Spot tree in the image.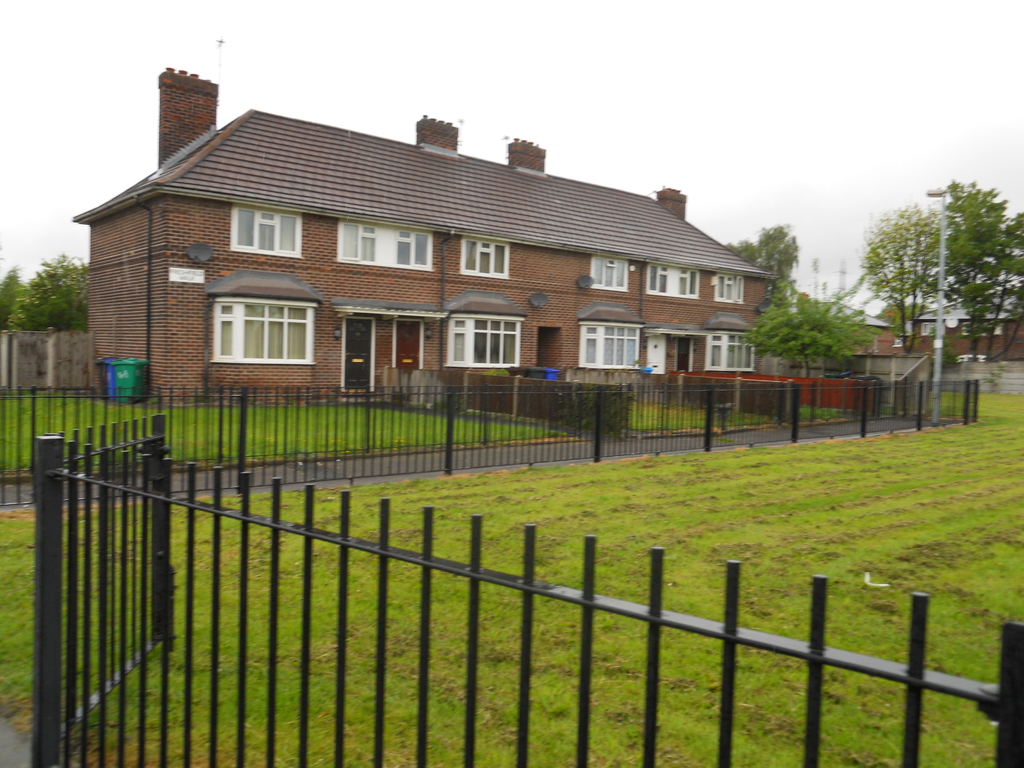
tree found at (left=856, top=200, right=959, bottom=353).
